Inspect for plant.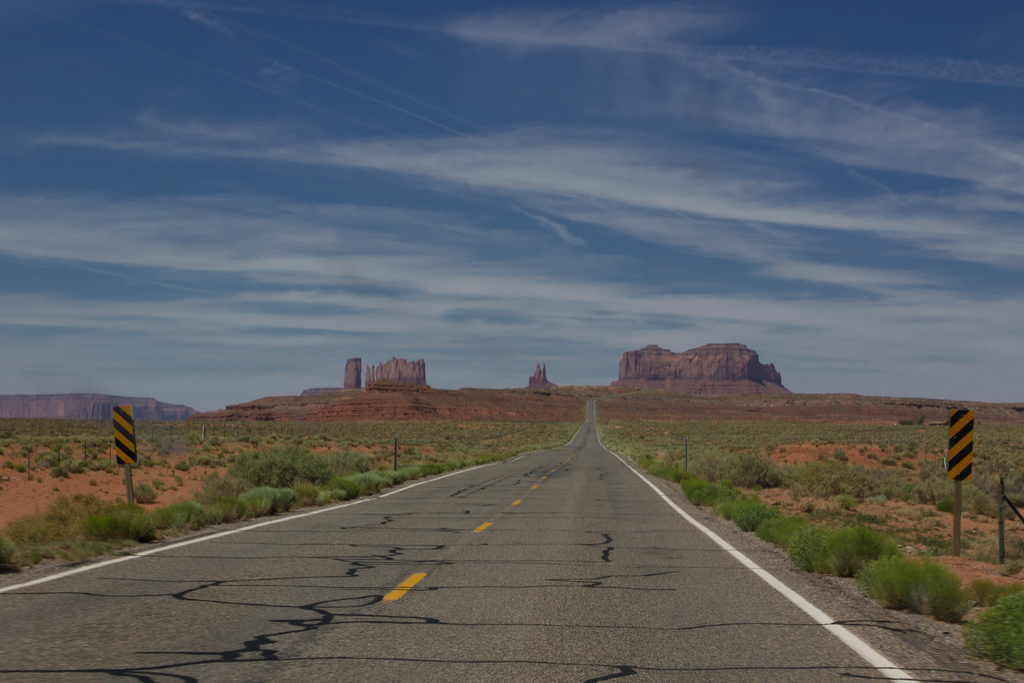
Inspection: {"left": 640, "top": 454, "right": 676, "bottom": 482}.
